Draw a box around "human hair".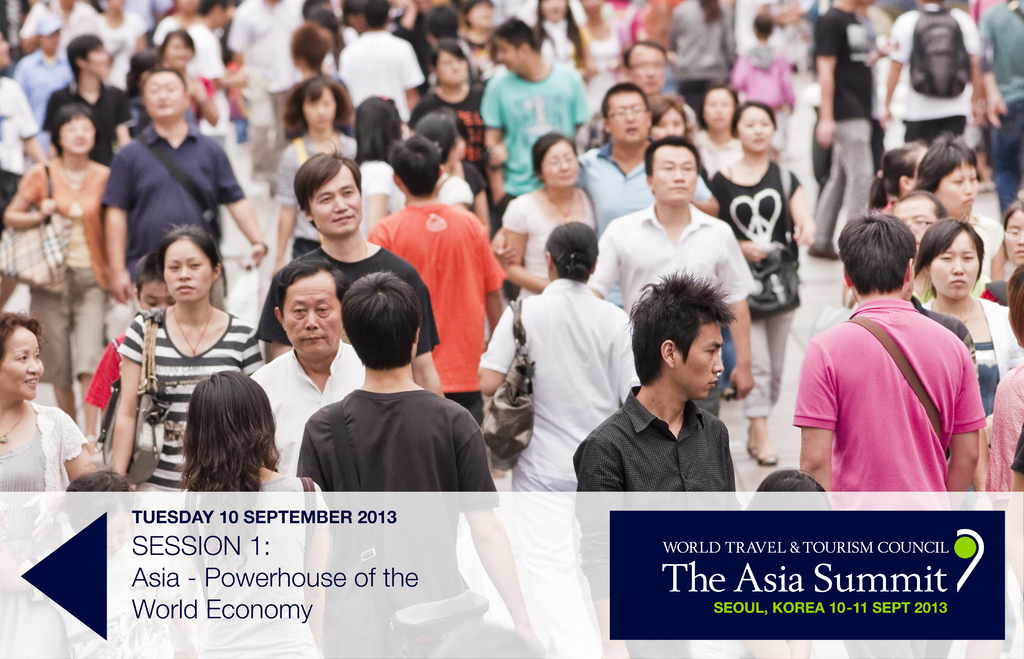
(x1=840, y1=207, x2=917, y2=307).
